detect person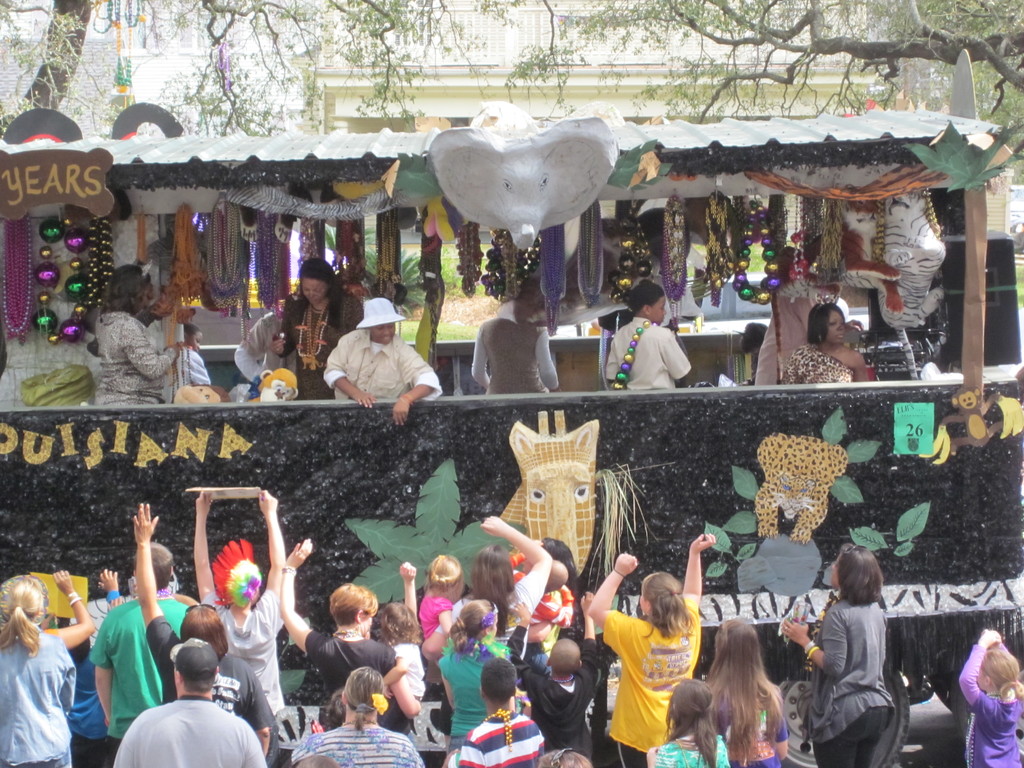
bbox=(83, 261, 195, 408)
